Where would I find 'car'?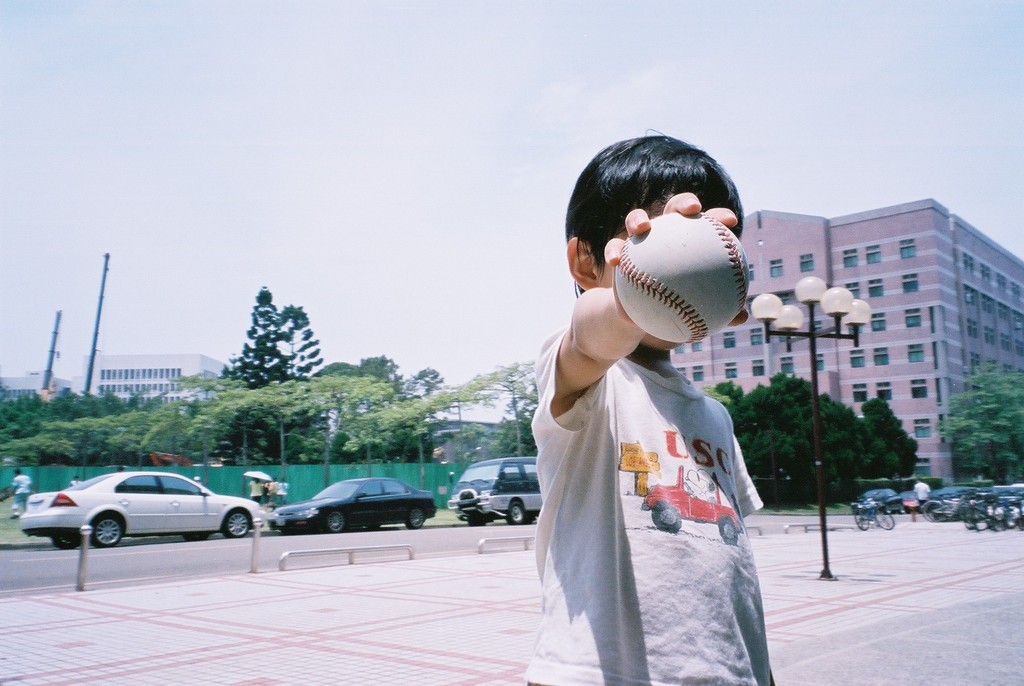
At 901/489/920/510.
